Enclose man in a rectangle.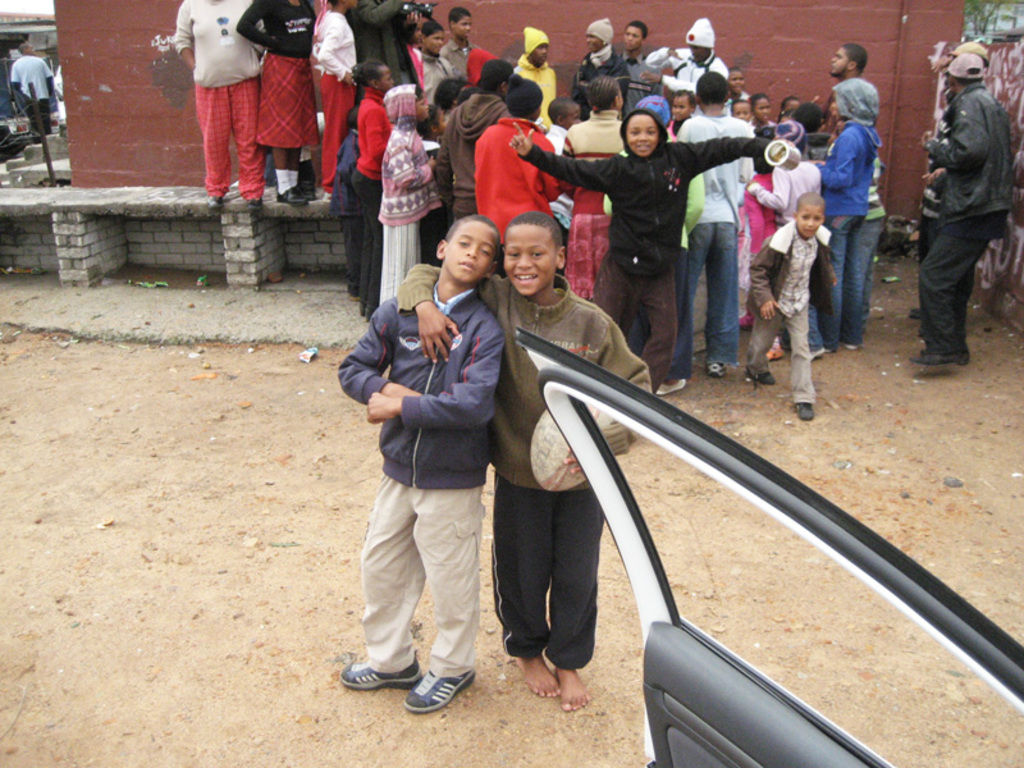
{"left": 575, "top": 14, "right": 627, "bottom": 119}.
